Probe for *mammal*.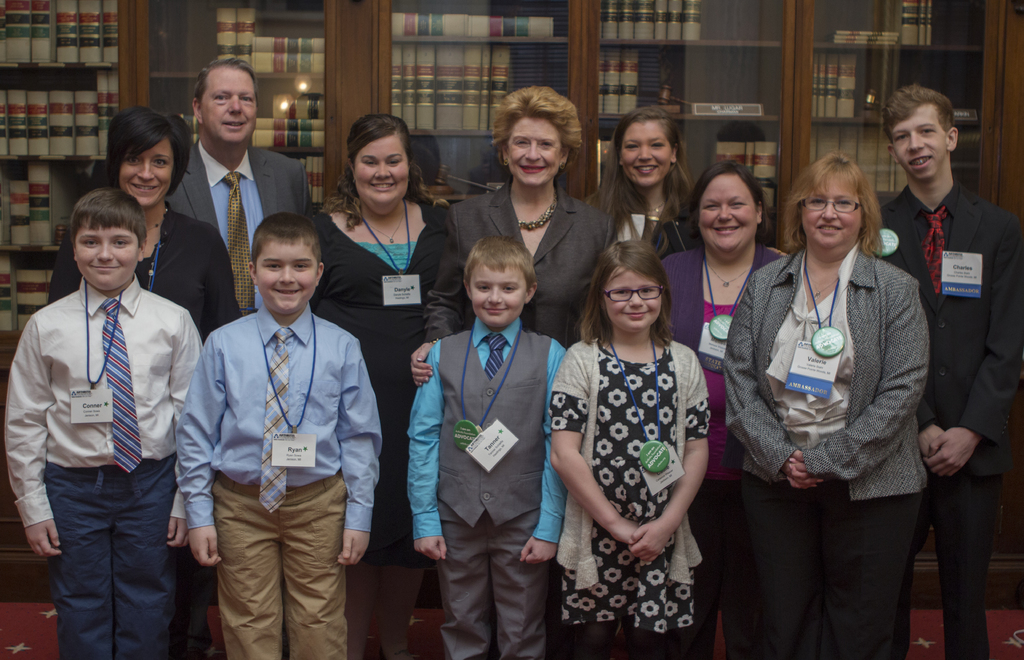
Probe result: x1=309 y1=112 x2=452 y2=659.
